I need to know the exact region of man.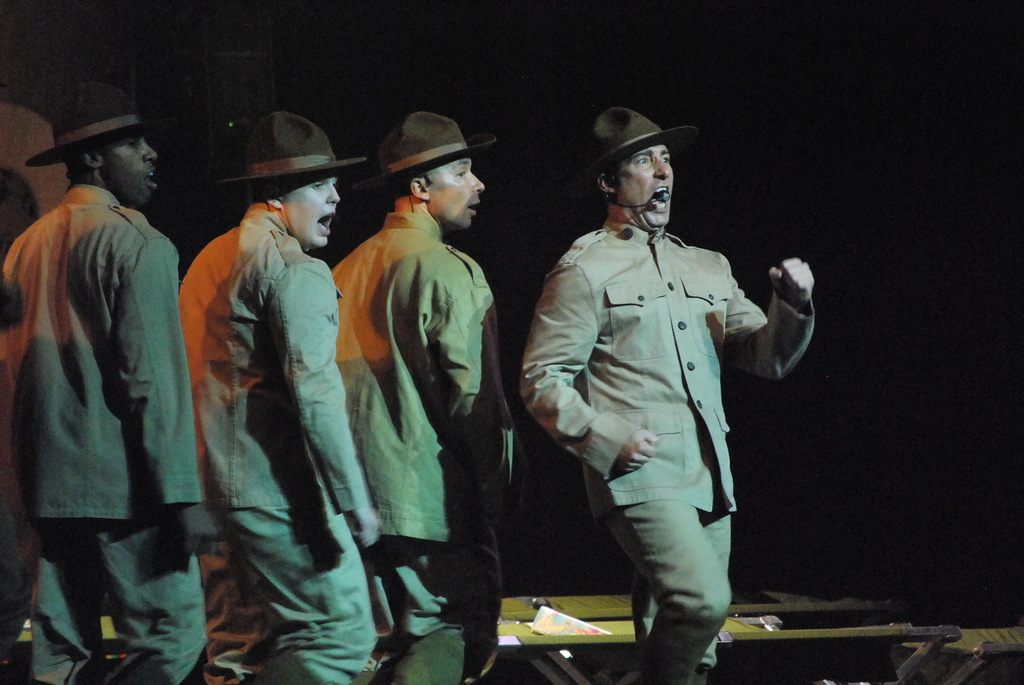
Region: bbox=(0, 96, 216, 684).
